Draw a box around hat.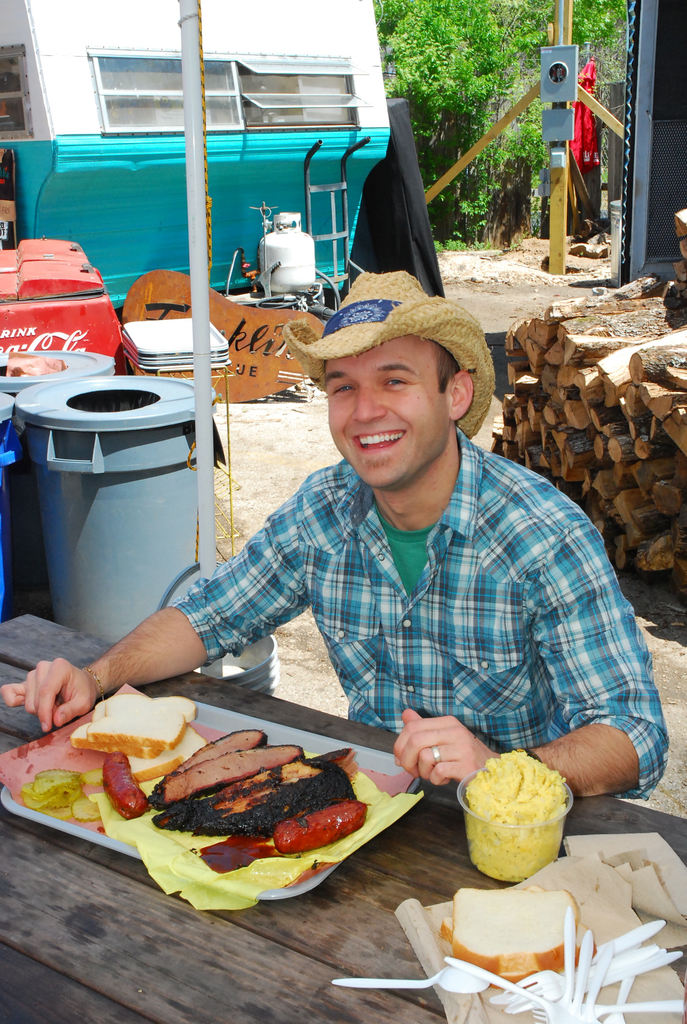
(x1=278, y1=274, x2=494, y2=436).
